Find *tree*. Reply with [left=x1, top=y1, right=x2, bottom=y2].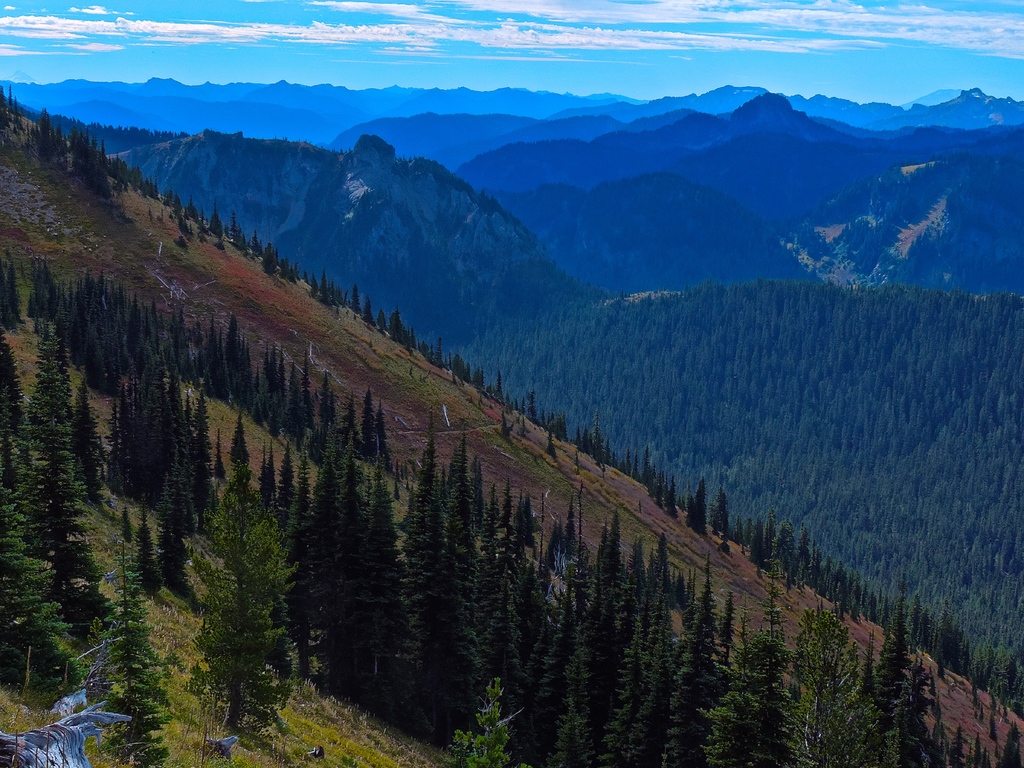
[left=280, top=254, right=285, bottom=284].
